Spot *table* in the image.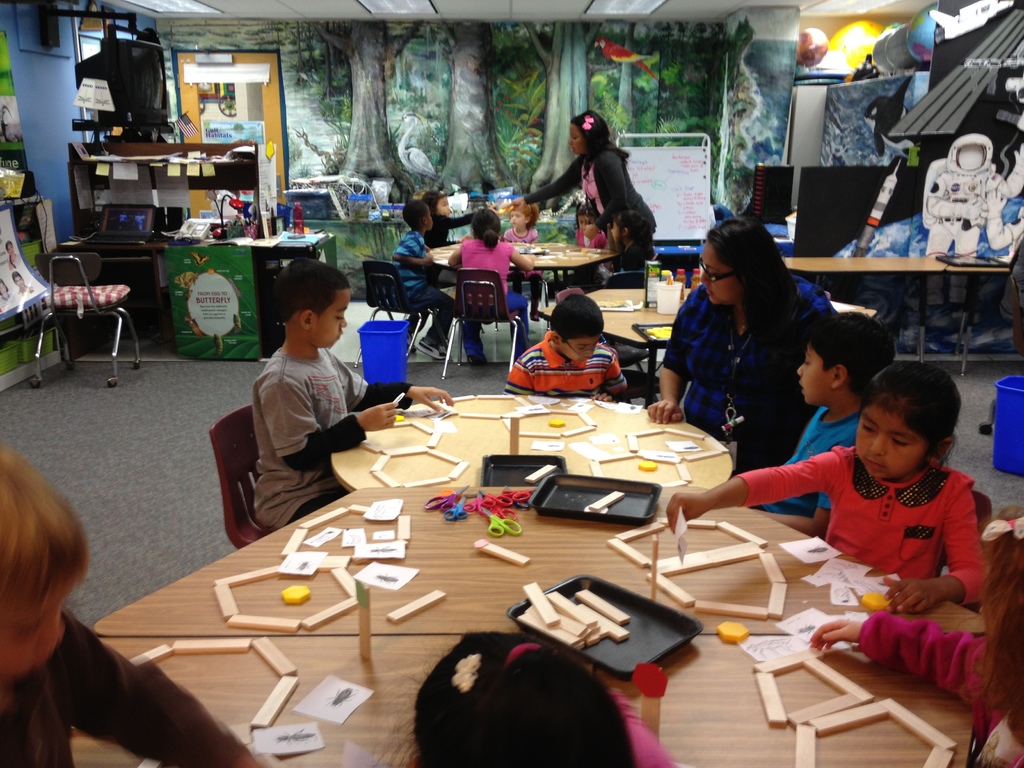
*table* found at crop(59, 234, 339, 361).
